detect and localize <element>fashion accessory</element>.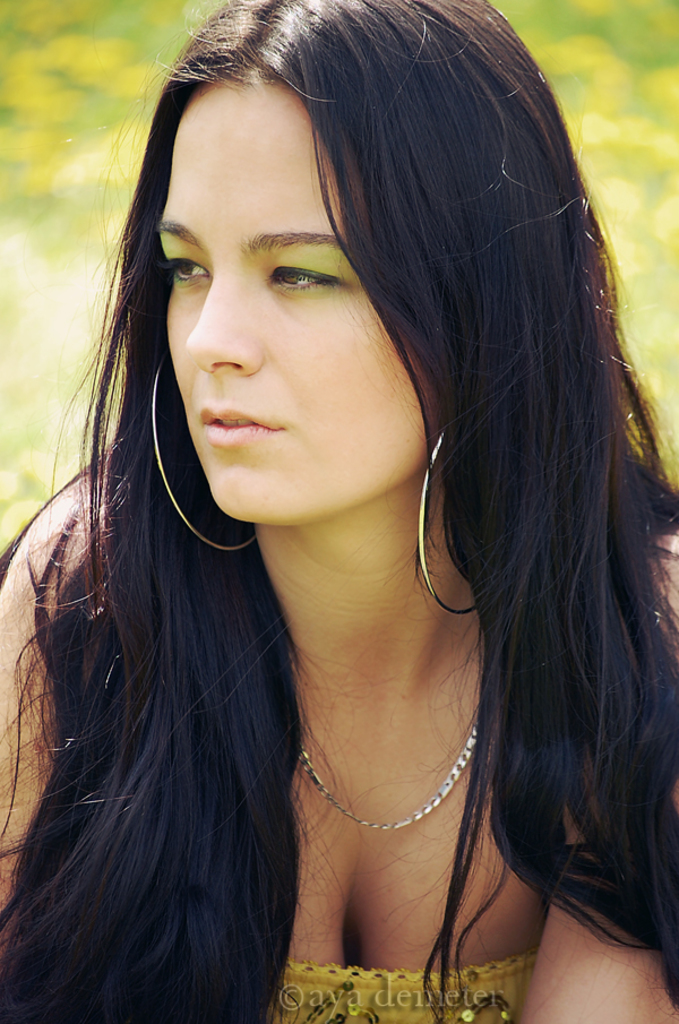
Localized at box(301, 706, 482, 834).
